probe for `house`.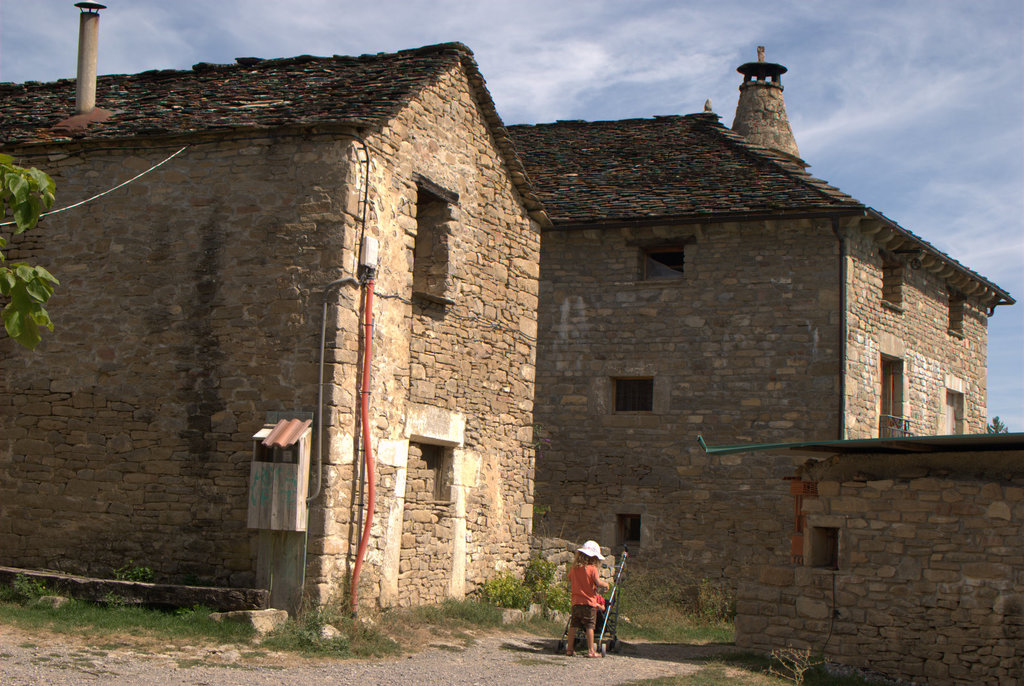
Probe result: (left=499, top=38, right=1016, bottom=613).
